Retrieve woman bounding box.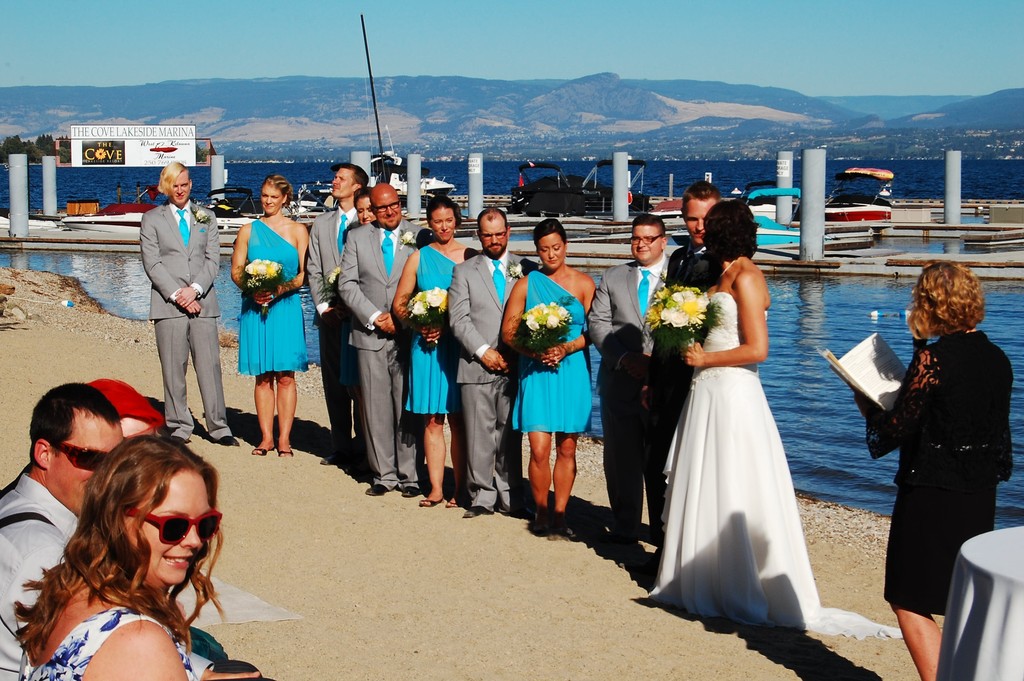
Bounding box: box(231, 174, 310, 458).
